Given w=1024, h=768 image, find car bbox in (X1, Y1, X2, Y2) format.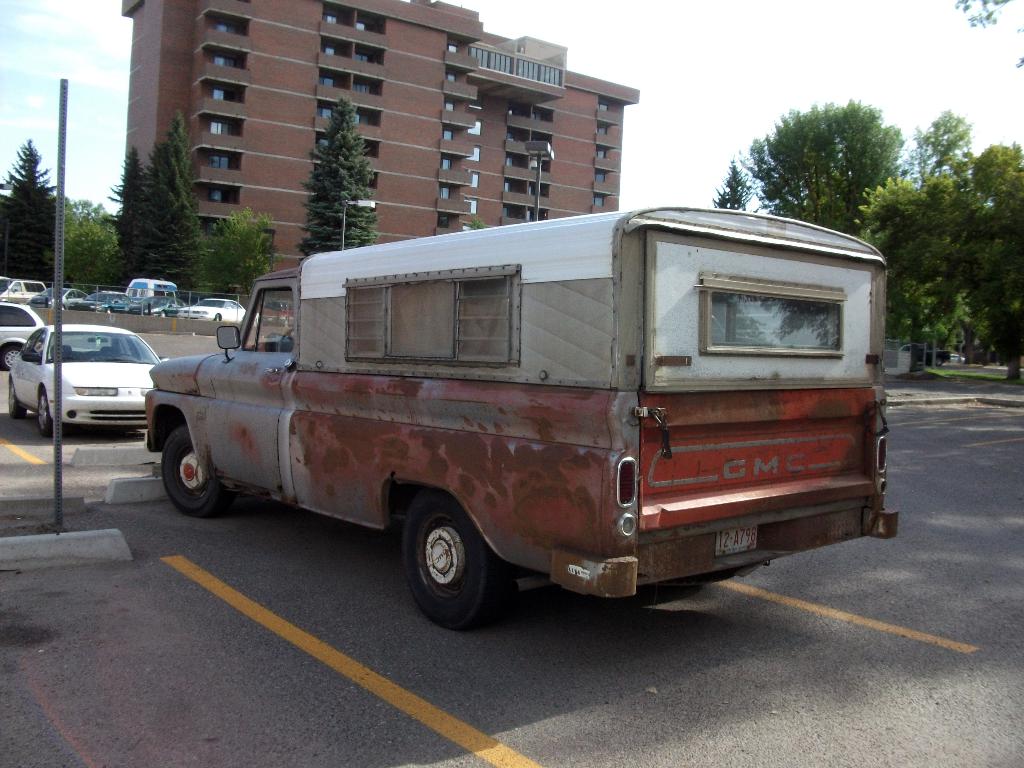
(66, 285, 141, 314).
